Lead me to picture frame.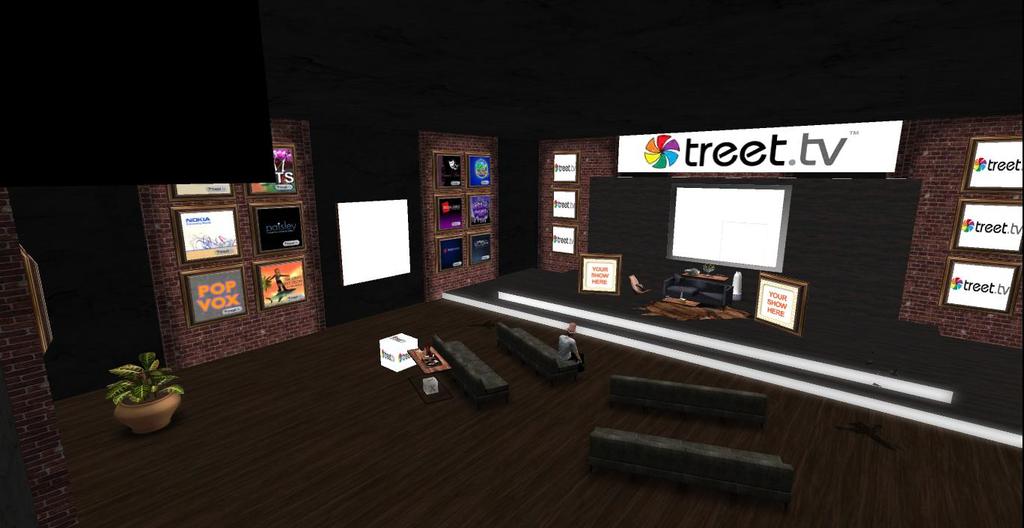
Lead to detection(433, 198, 467, 225).
